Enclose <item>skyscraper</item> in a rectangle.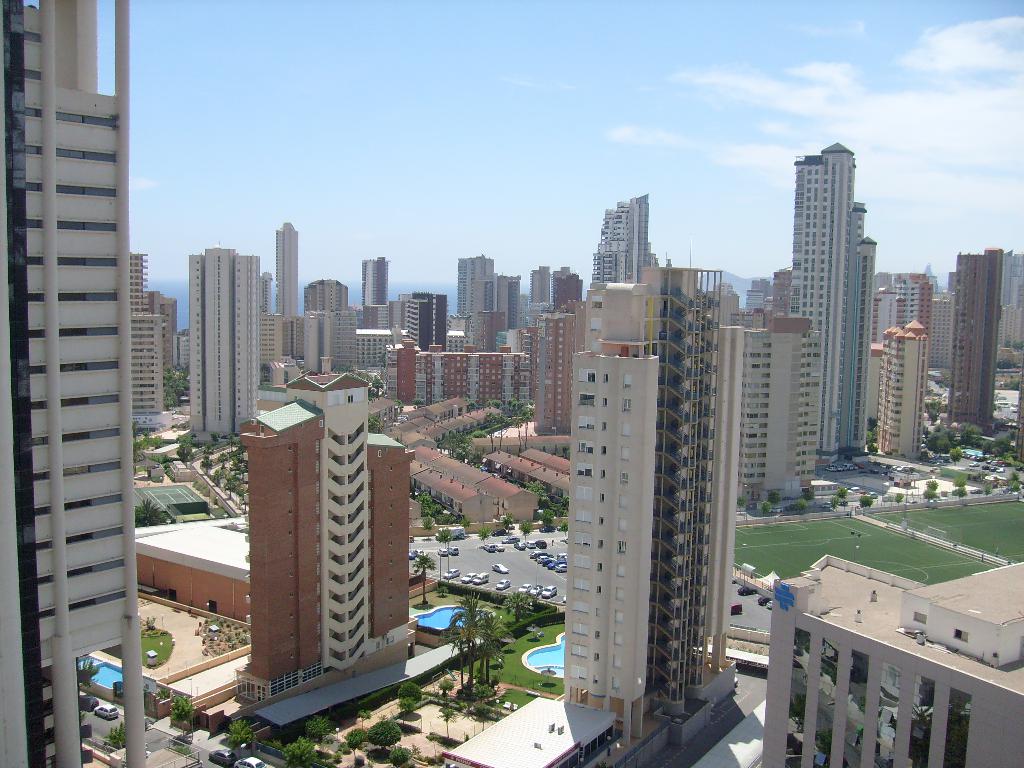
[left=132, top=248, right=156, bottom=441].
